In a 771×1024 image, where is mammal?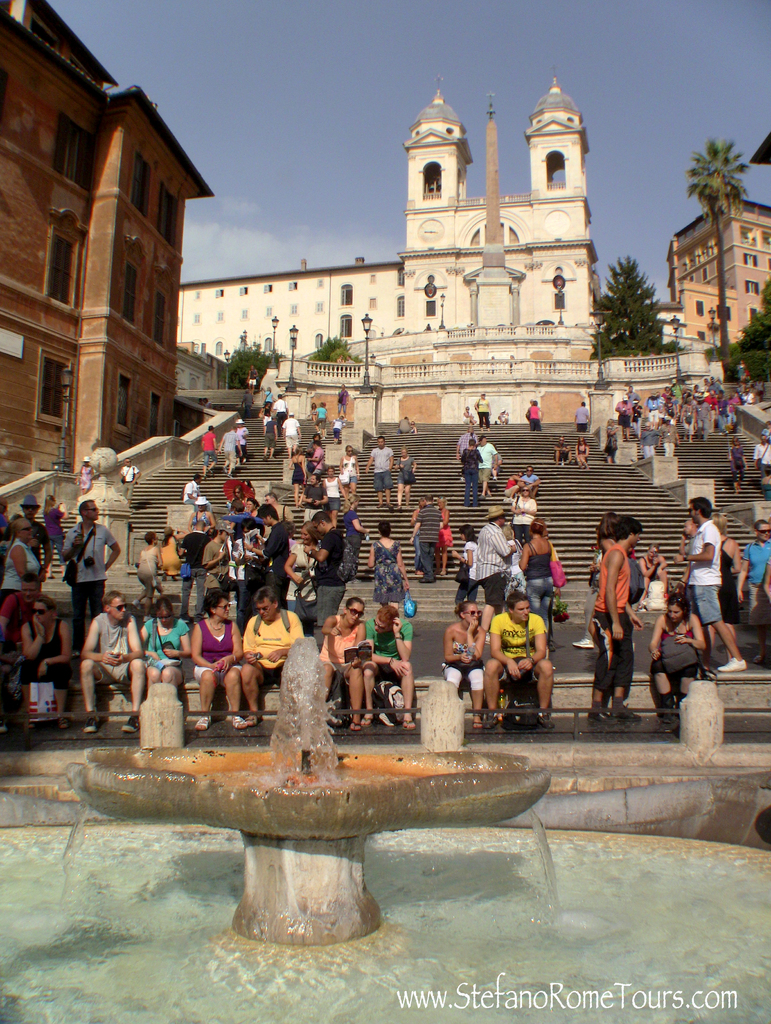
x1=331, y1=413, x2=347, y2=443.
